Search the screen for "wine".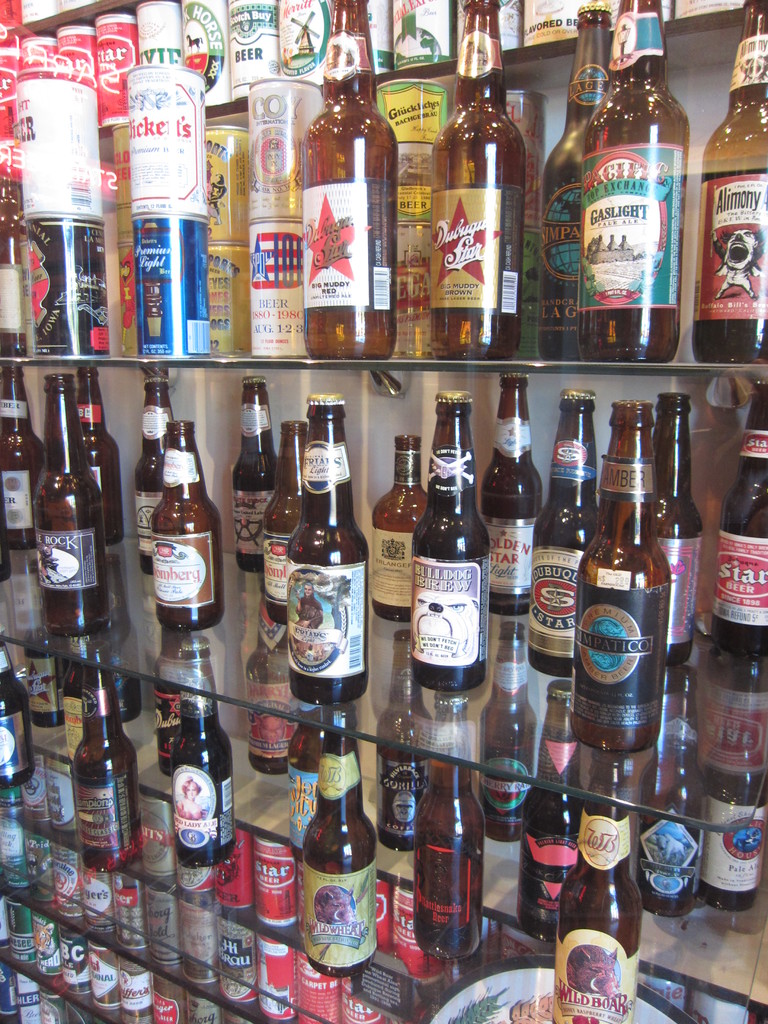
Found at 156:414:230:633.
